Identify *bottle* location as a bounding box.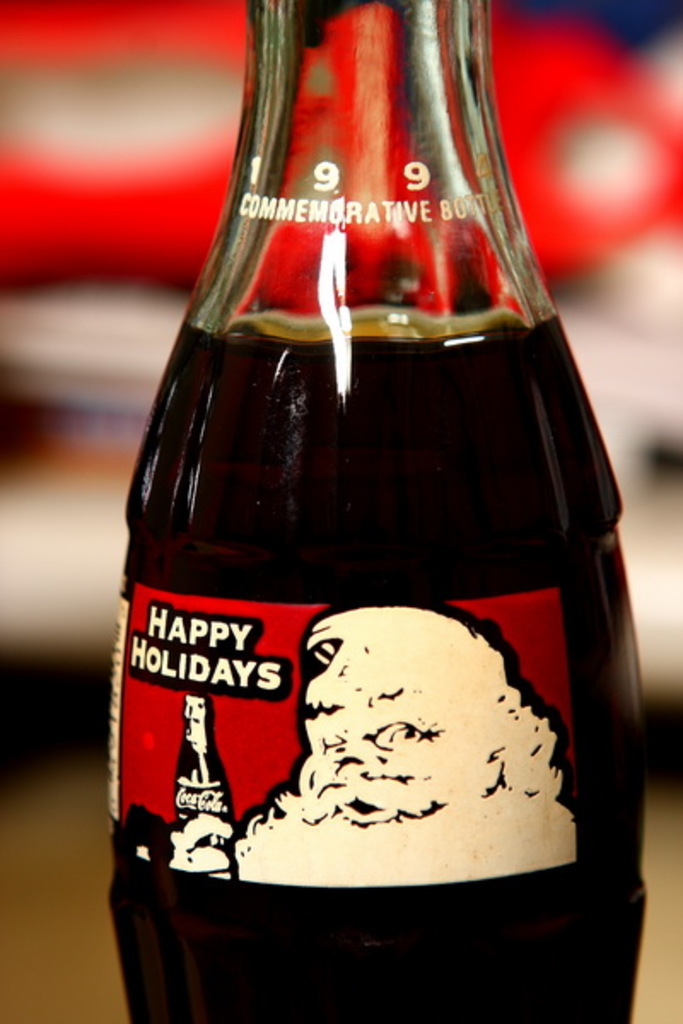
crop(118, 0, 664, 1022).
